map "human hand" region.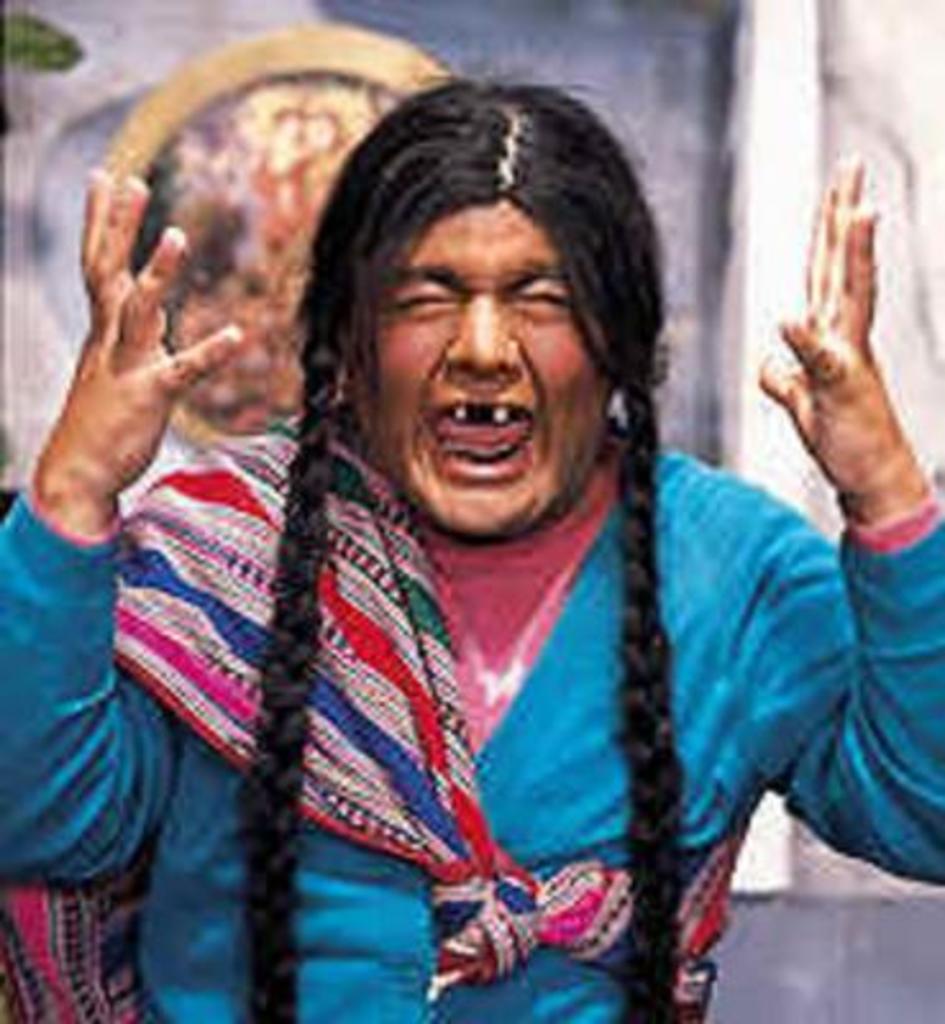
Mapped to x1=758 y1=154 x2=930 y2=553.
